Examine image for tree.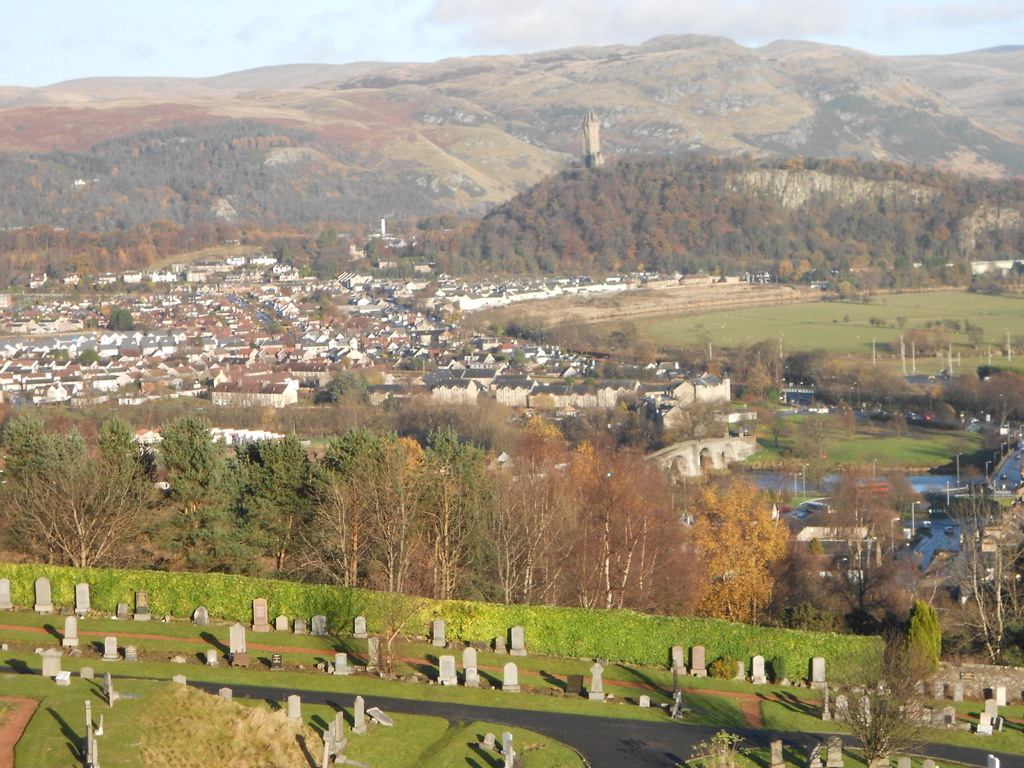
Examination result: [left=299, top=375, right=373, bottom=405].
